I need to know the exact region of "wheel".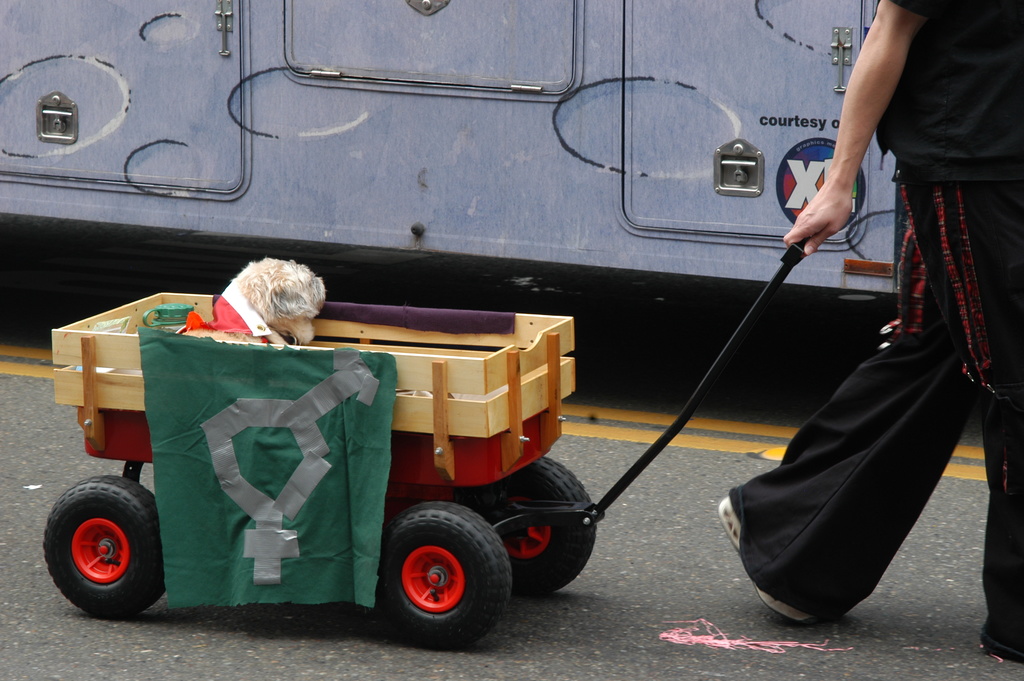
Region: 42:480:170:614.
